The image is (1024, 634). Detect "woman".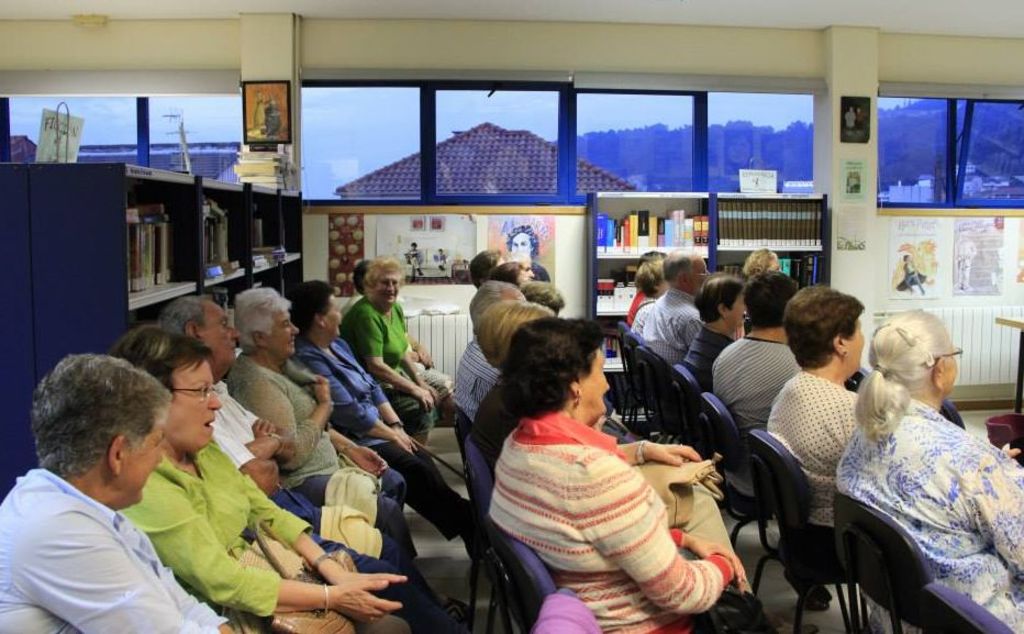
Detection: (left=349, top=244, right=445, bottom=435).
